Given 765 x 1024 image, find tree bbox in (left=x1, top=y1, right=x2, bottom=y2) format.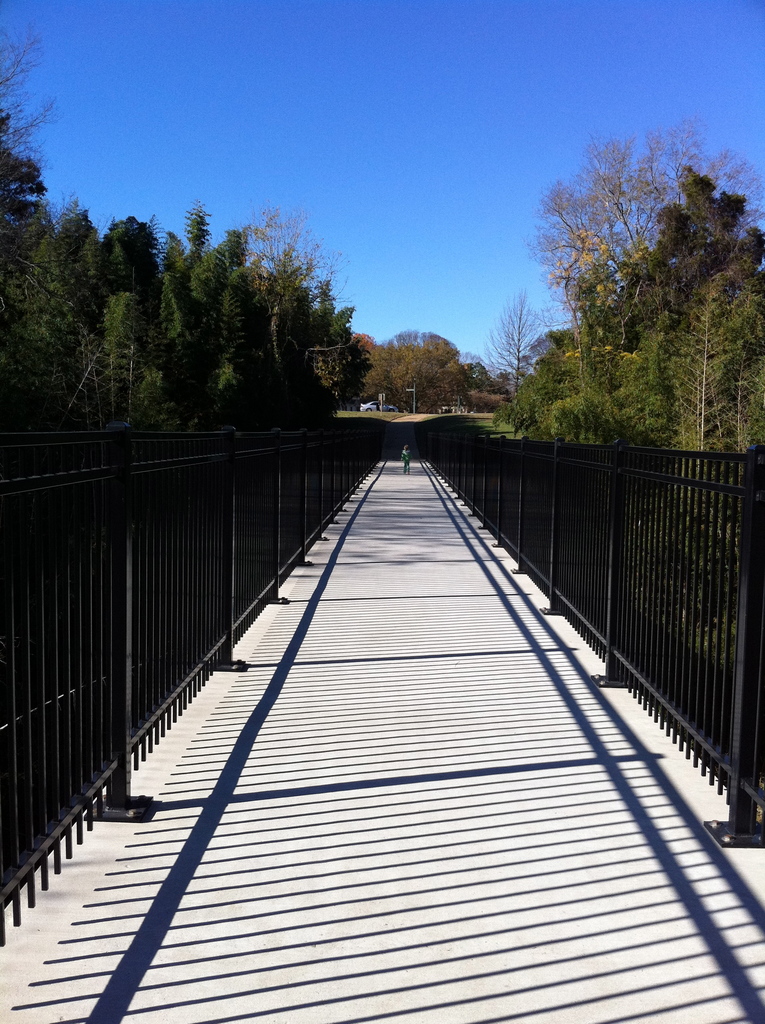
(left=382, top=108, right=764, bottom=454).
